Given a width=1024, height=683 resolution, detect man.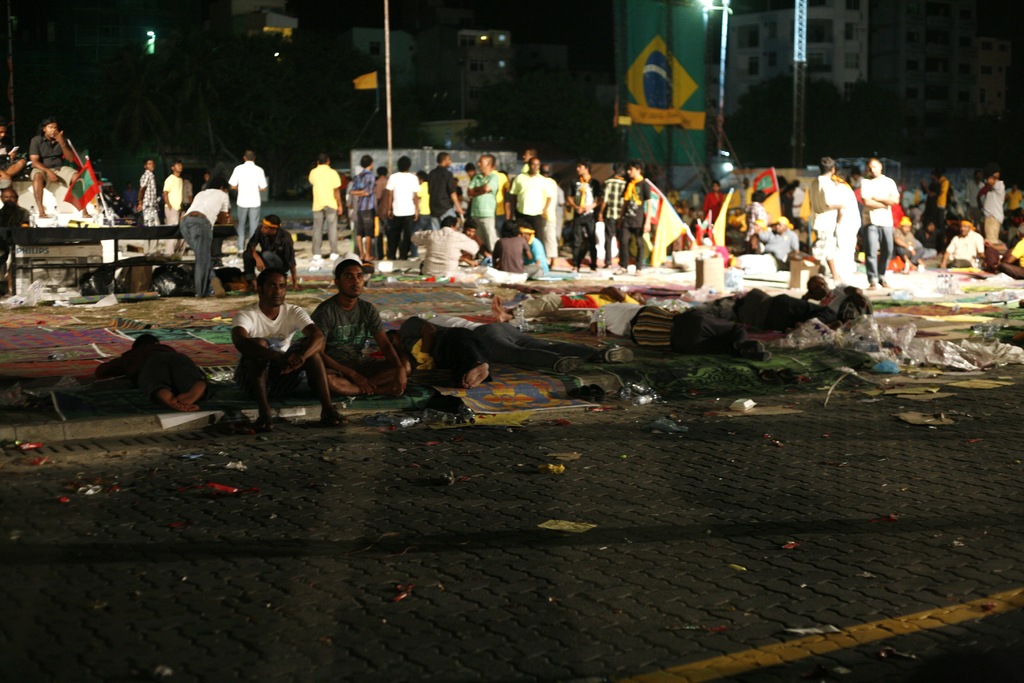
rect(417, 214, 474, 281).
